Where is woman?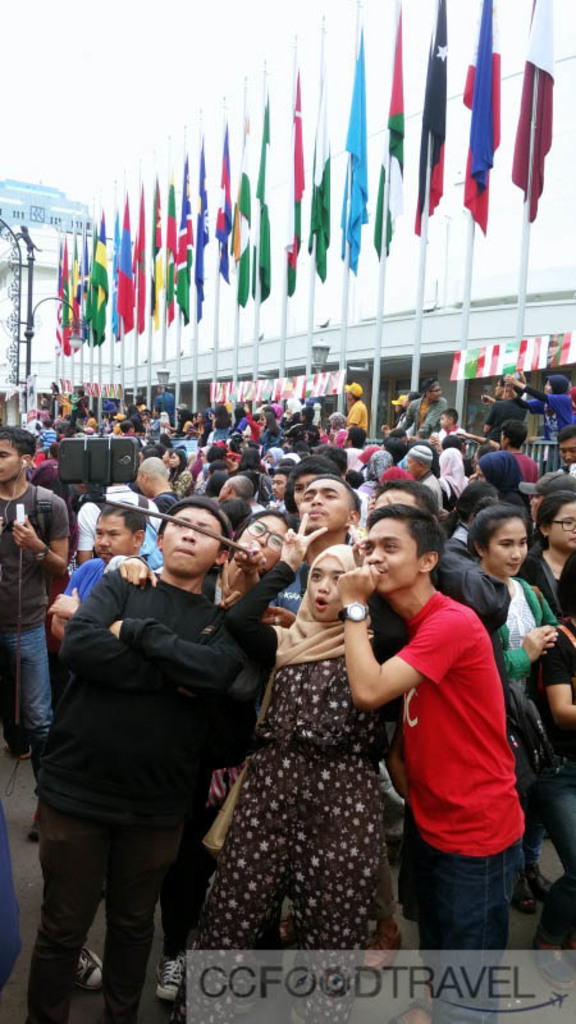
x1=119, y1=511, x2=302, y2=626.
